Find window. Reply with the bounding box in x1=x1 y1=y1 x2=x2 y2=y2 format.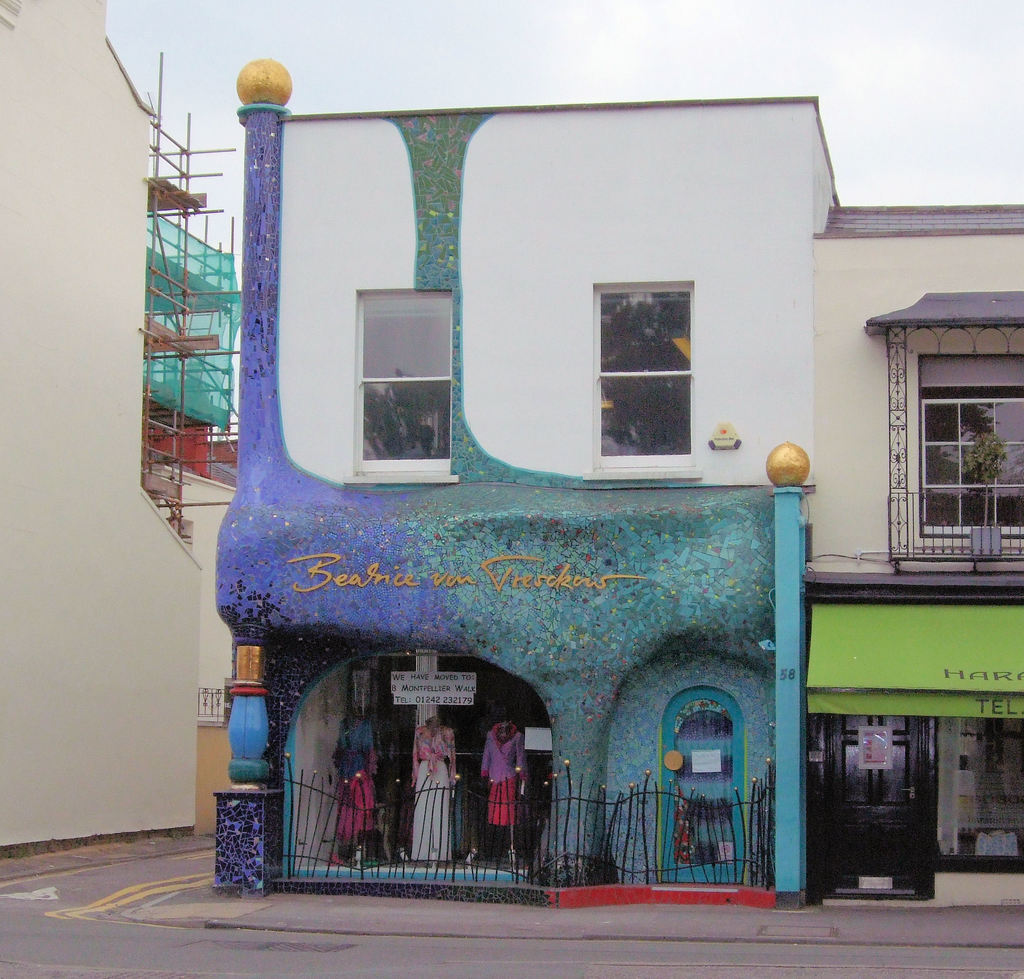
x1=349 y1=264 x2=441 y2=467.
